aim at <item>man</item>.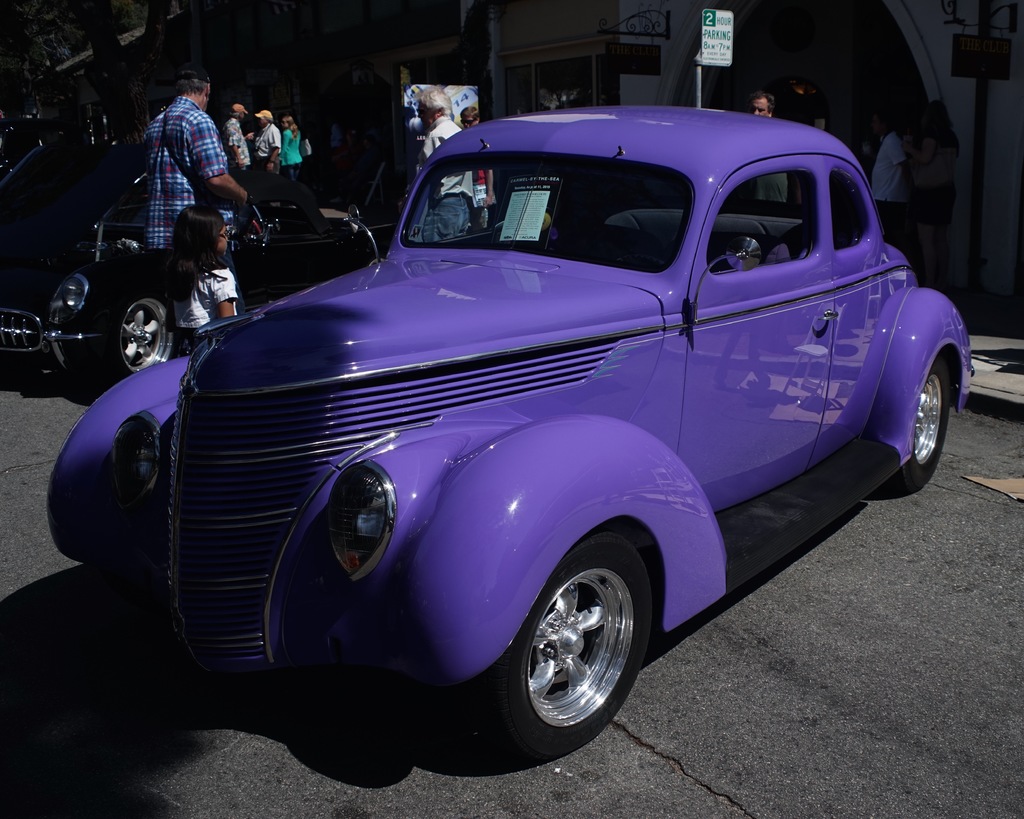
Aimed at (118,85,242,344).
